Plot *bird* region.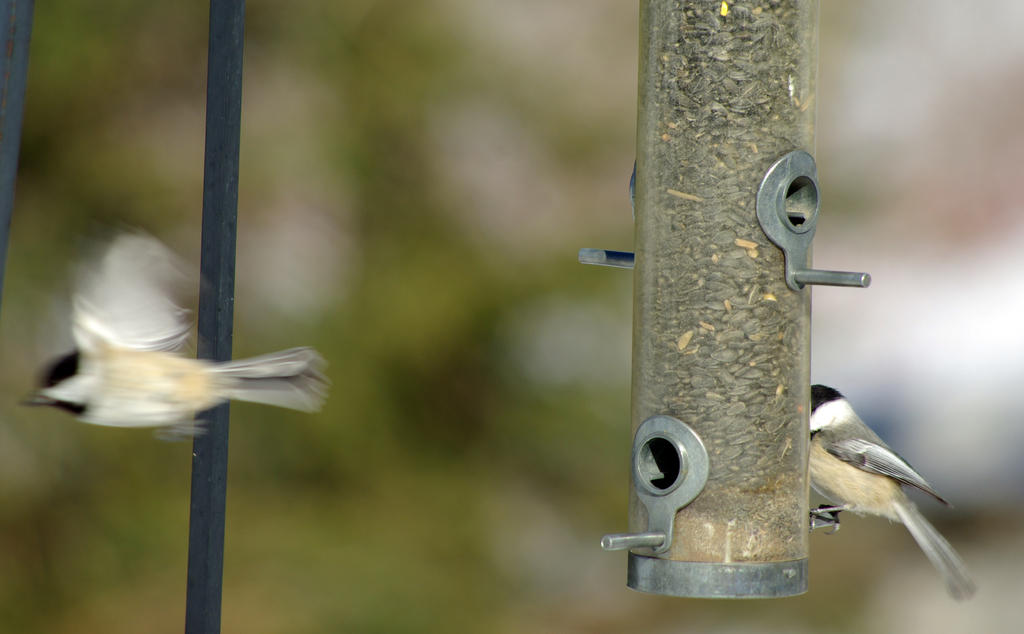
Plotted at <region>18, 227, 334, 444</region>.
